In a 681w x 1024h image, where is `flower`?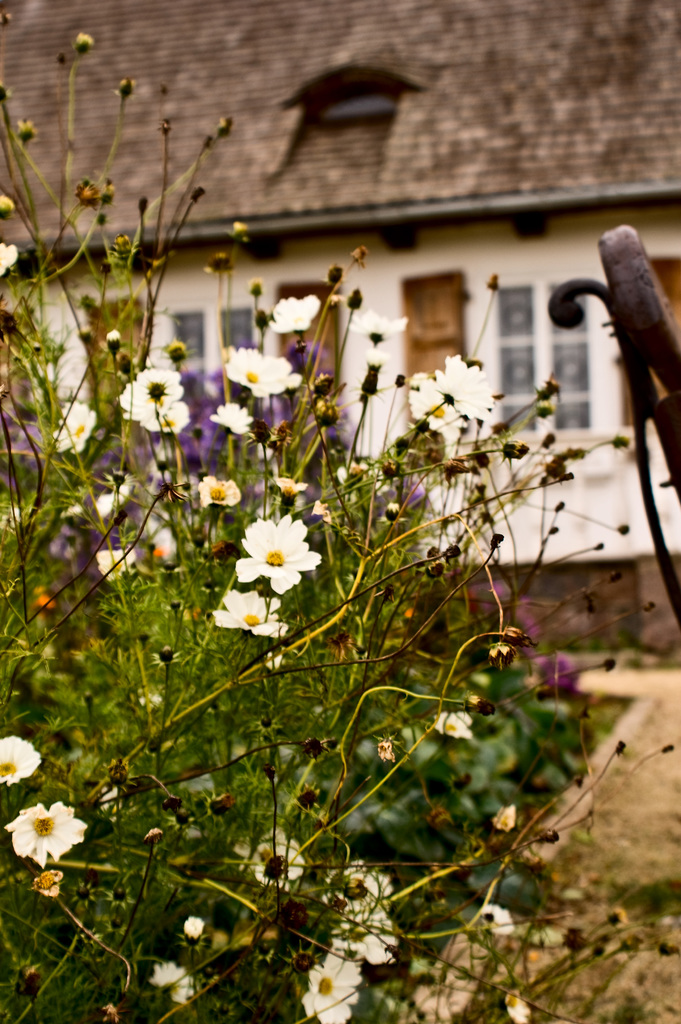
<bbox>200, 471, 240, 508</bbox>.
